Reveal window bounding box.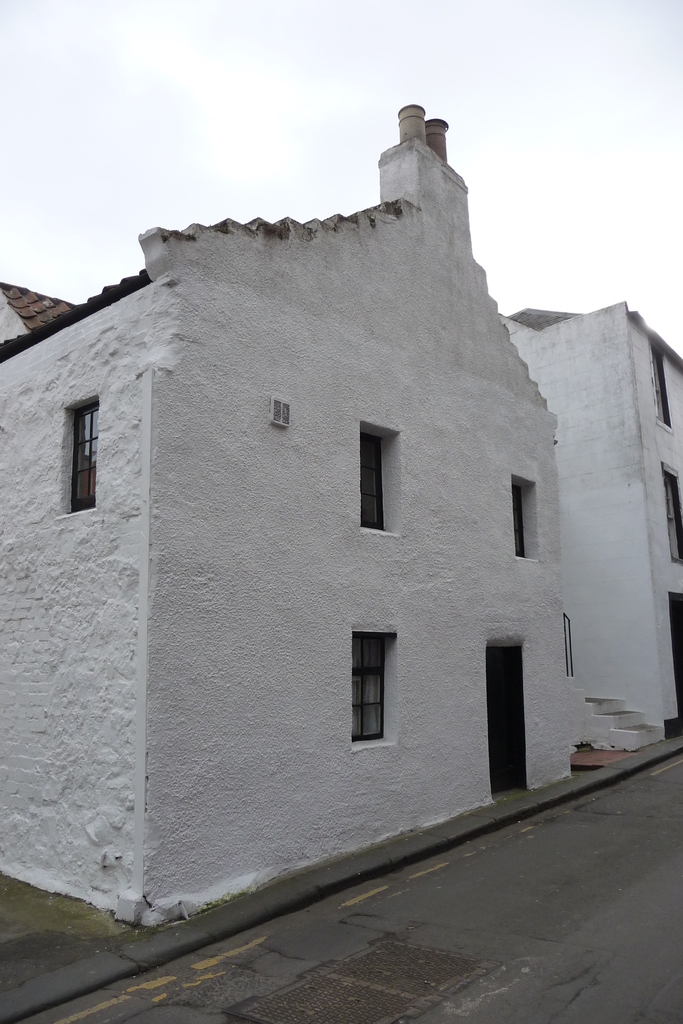
Revealed: bbox=[652, 356, 673, 428].
